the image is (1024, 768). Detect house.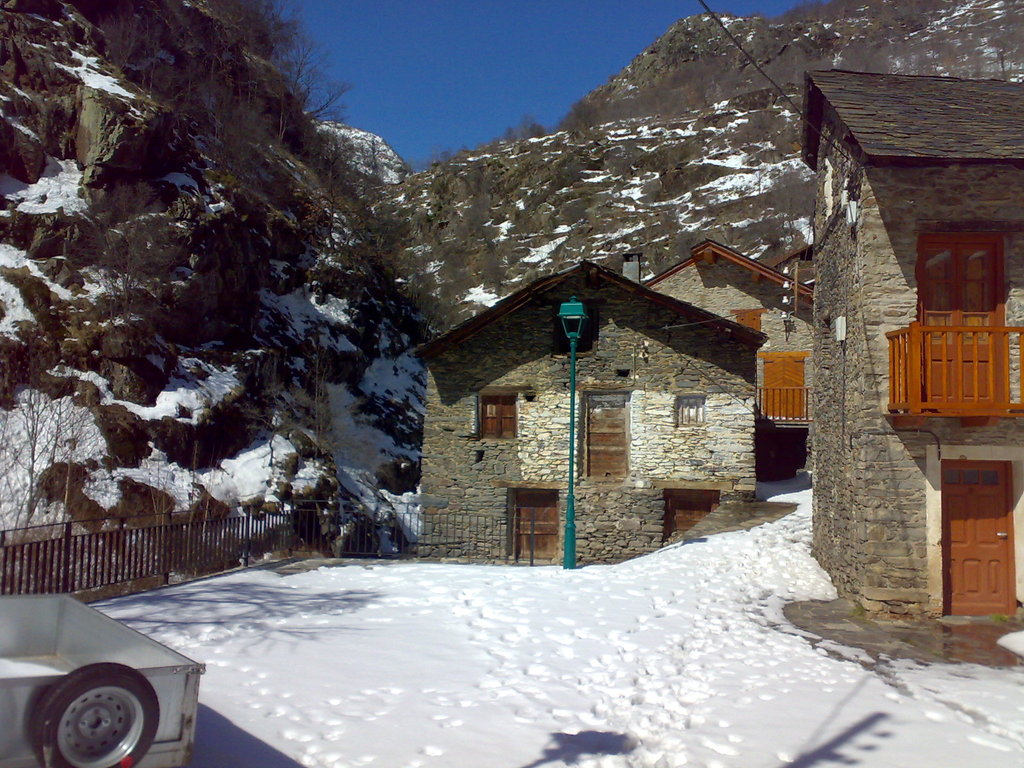
Detection: <box>784,70,1023,618</box>.
